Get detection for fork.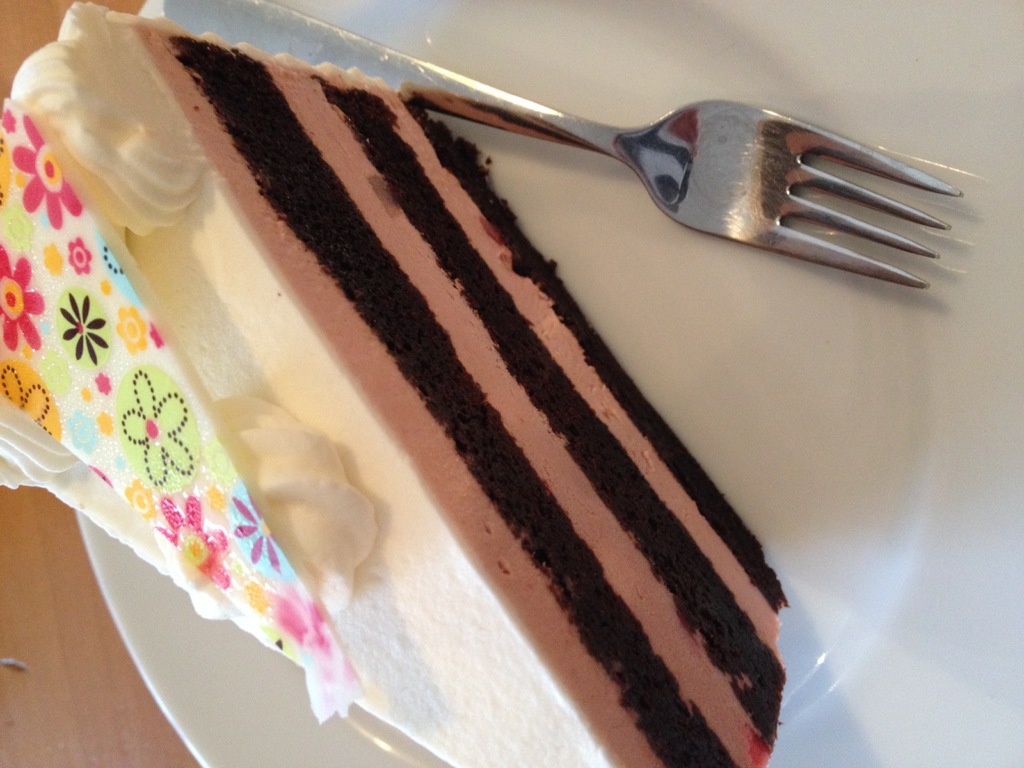
Detection: {"x1": 160, "y1": 0, "x2": 964, "y2": 286}.
